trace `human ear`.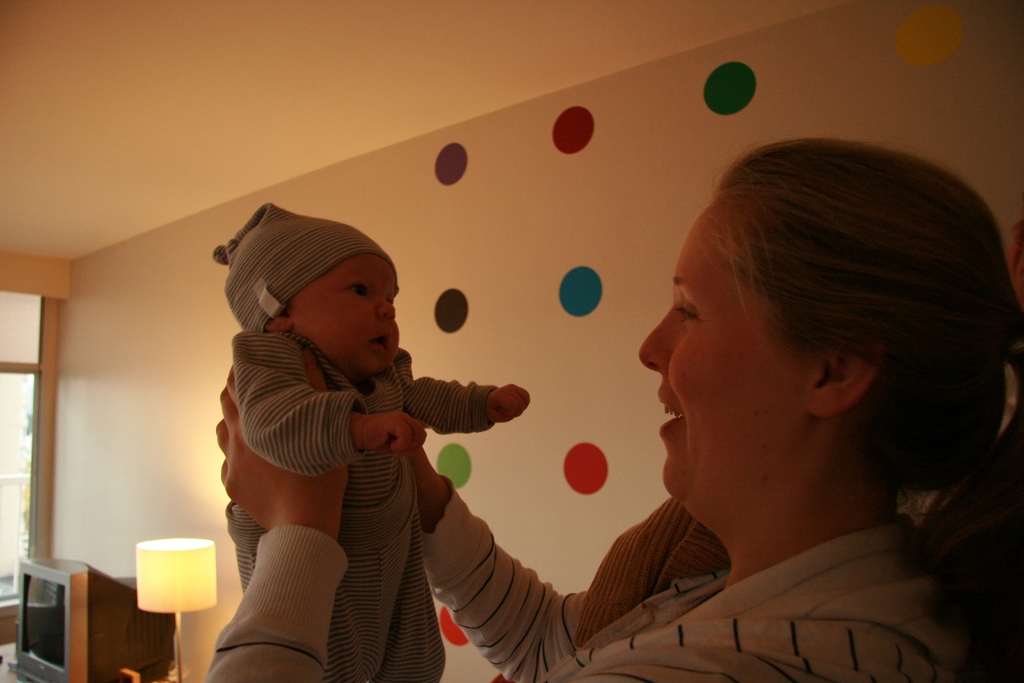
Traced to <bbox>808, 337, 874, 417</bbox>.
